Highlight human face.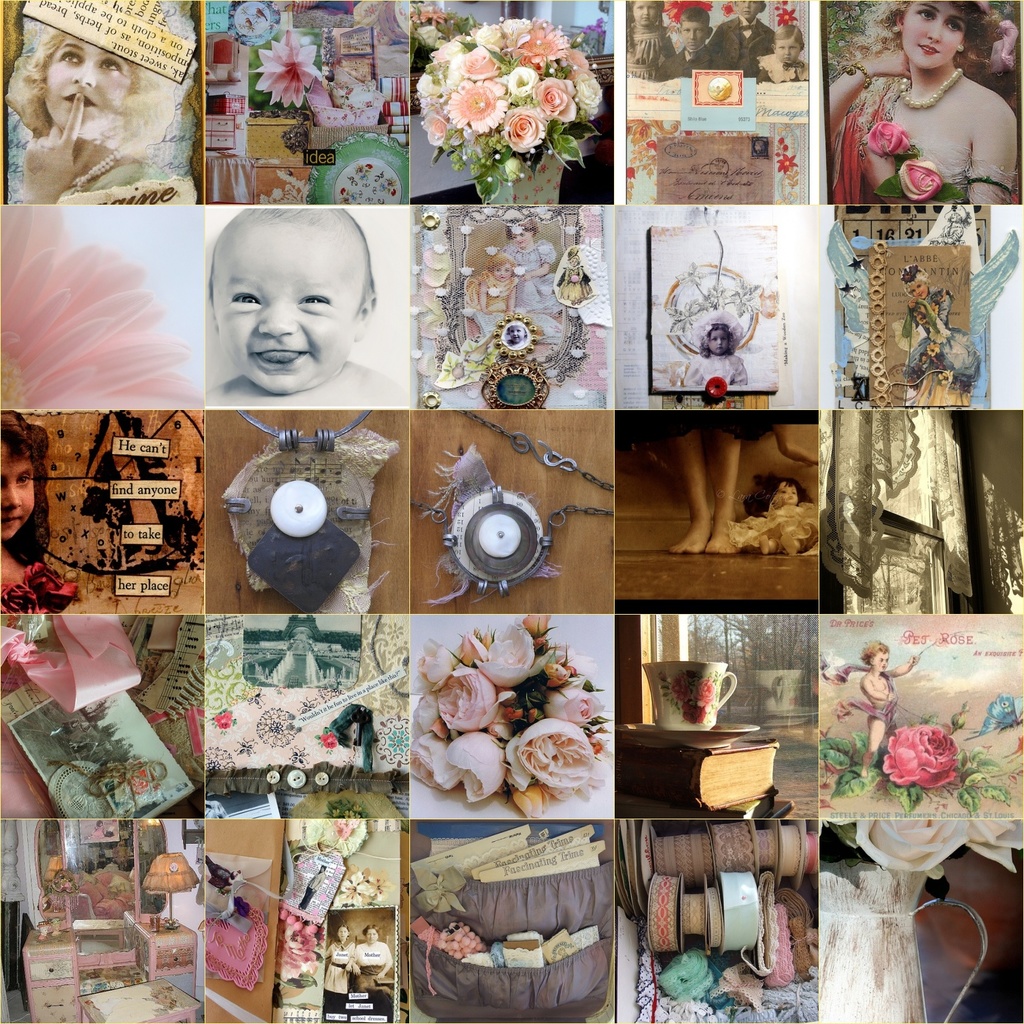
Highlighted region: 335 926 349 940.
